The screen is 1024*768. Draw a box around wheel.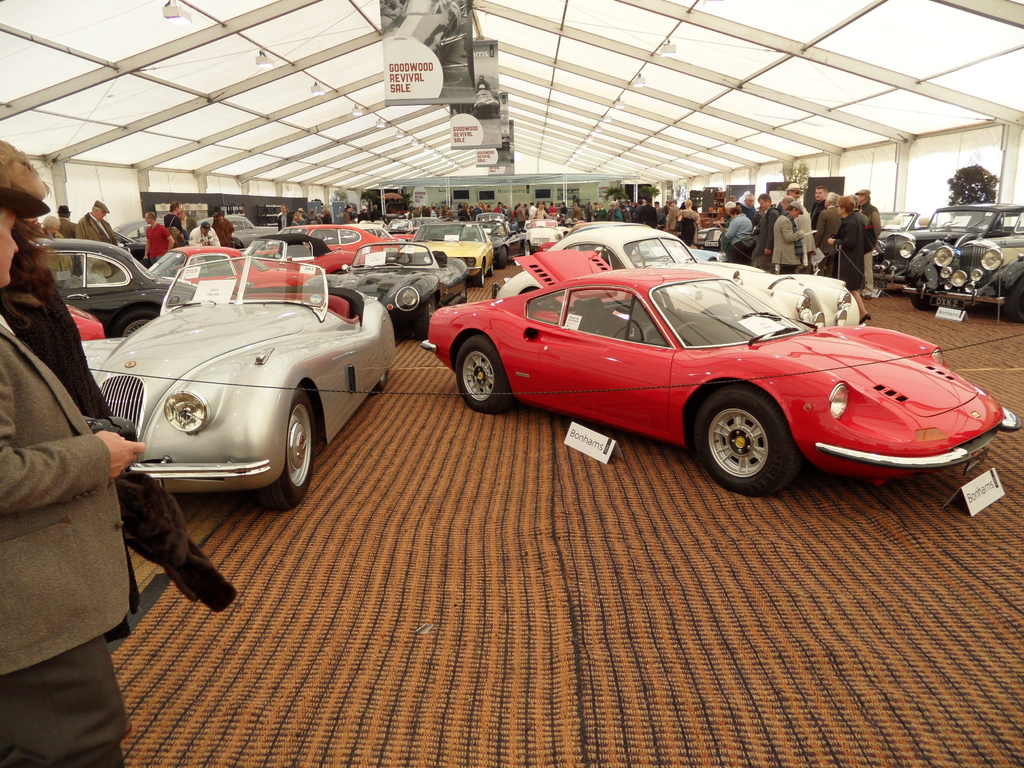
select_region(496, 247, 505, 269).
